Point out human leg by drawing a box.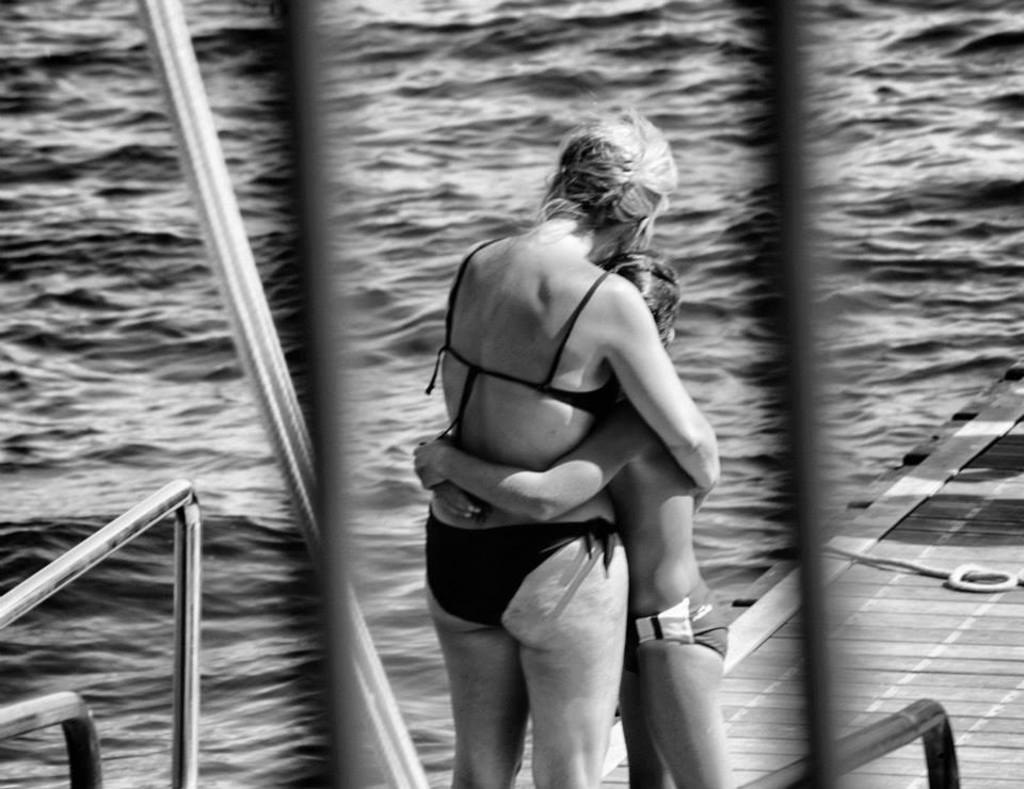
[left=420, top=519, right=528, bottom=784].
